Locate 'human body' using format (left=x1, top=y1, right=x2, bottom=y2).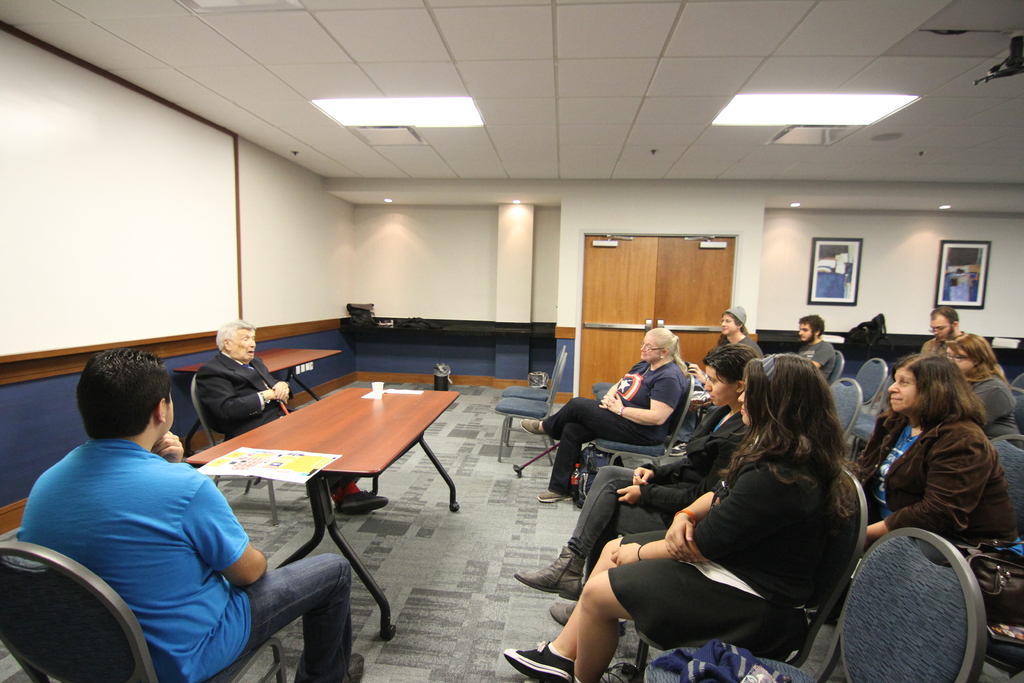
(left=849, top=356, right=1021, bottom=544).
